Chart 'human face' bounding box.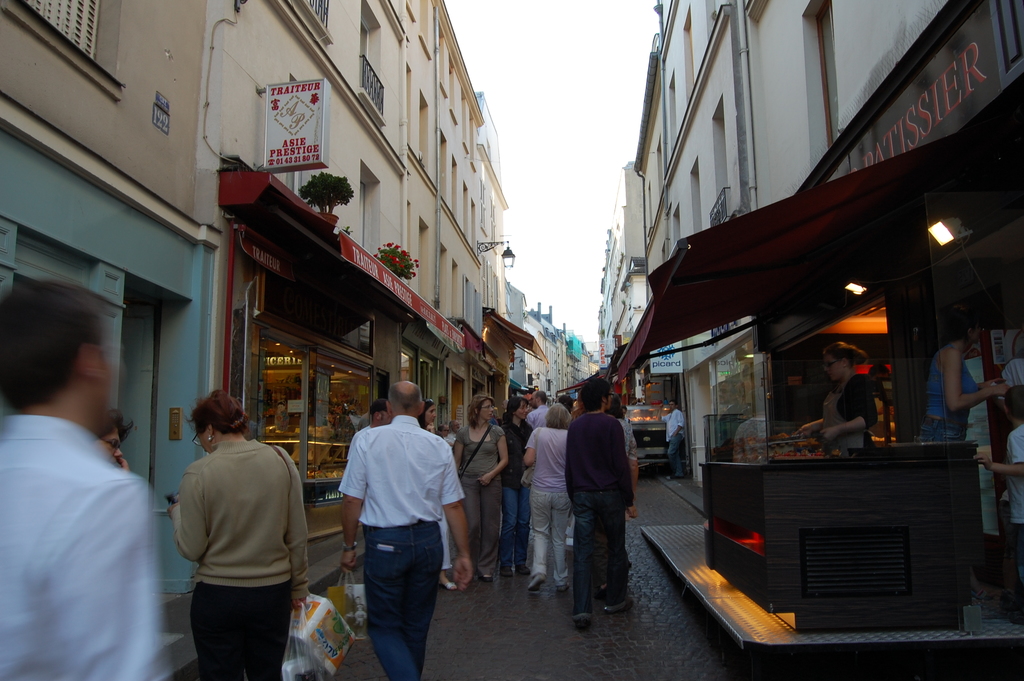
Charted: Rect(518, 398, 528, 421).
